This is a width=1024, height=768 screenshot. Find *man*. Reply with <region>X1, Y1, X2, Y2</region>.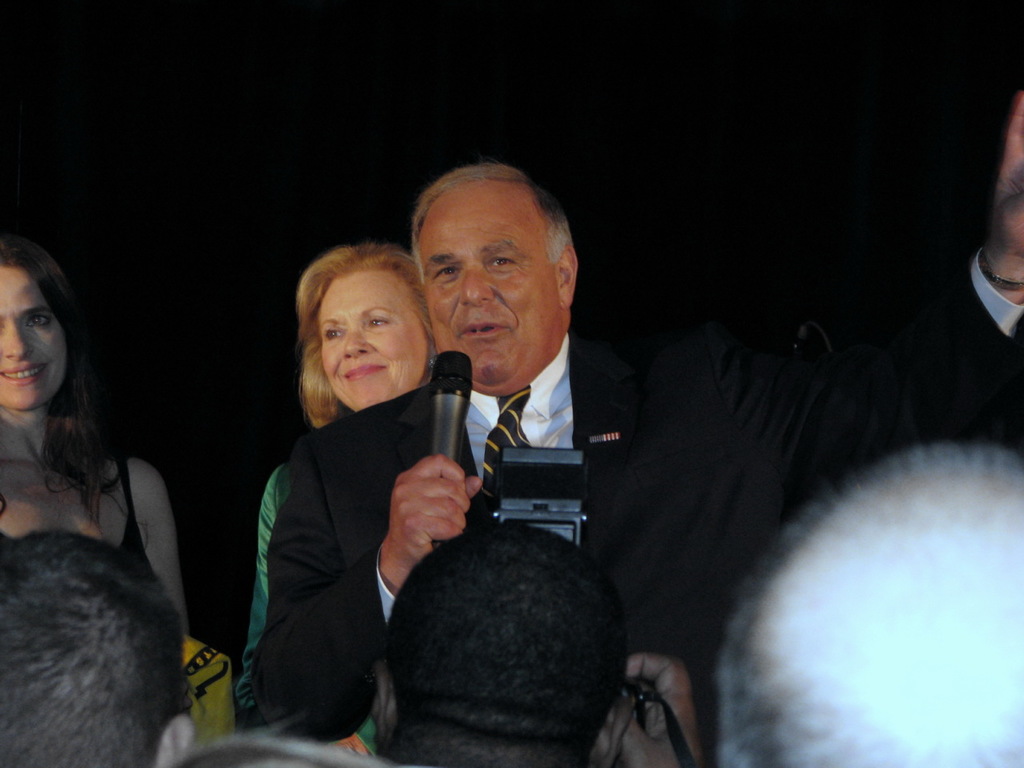
<region>714, 442, 1022, 767</region>.
